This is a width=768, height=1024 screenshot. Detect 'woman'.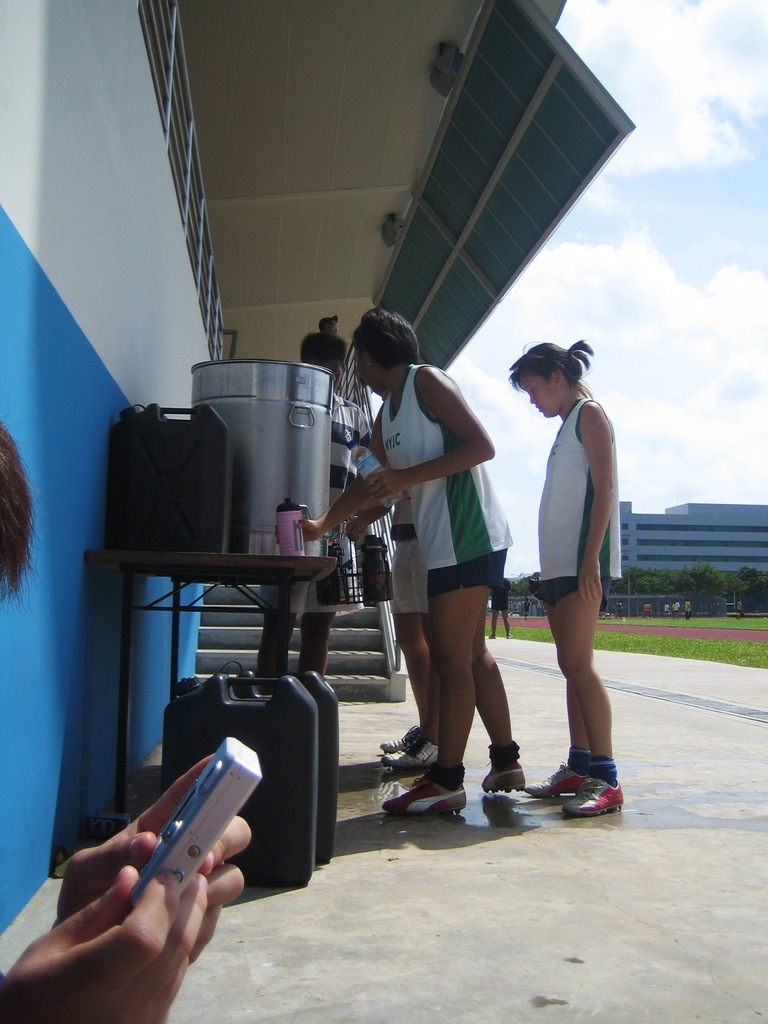
select_region(522, 337, 623, 817).
